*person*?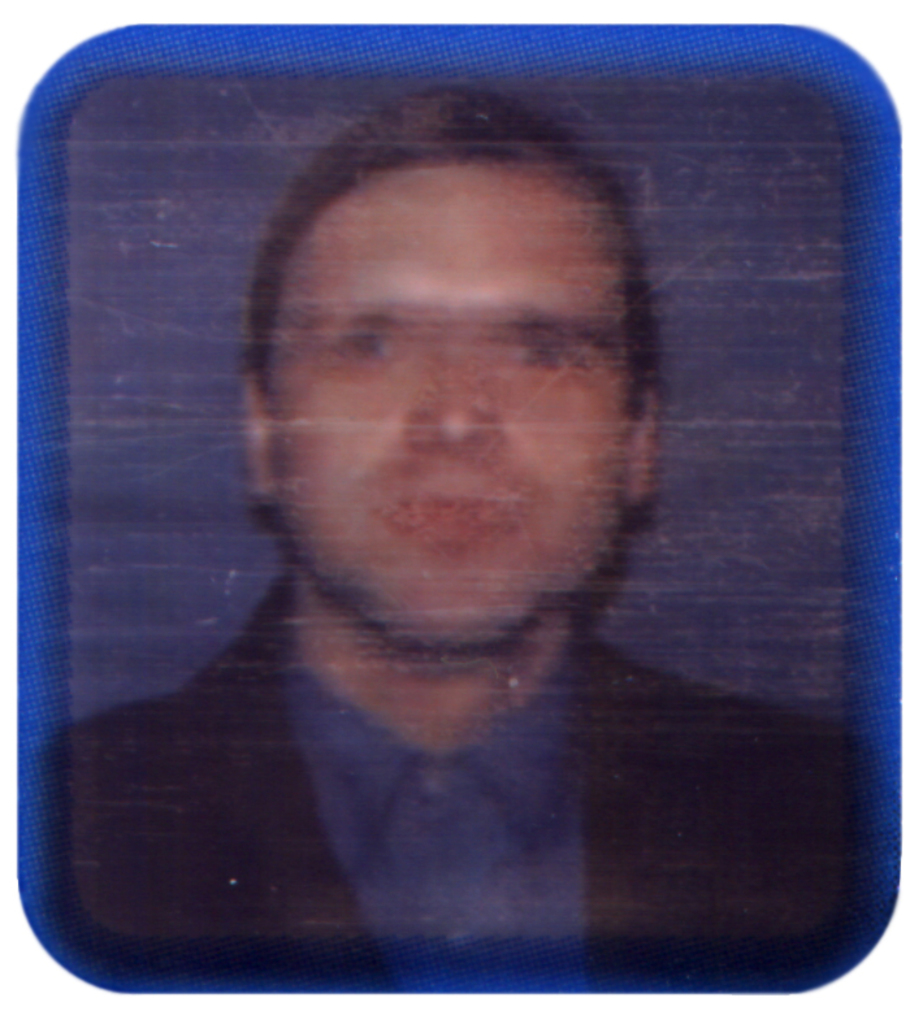
<region>64, 79, 868, 994</region>
